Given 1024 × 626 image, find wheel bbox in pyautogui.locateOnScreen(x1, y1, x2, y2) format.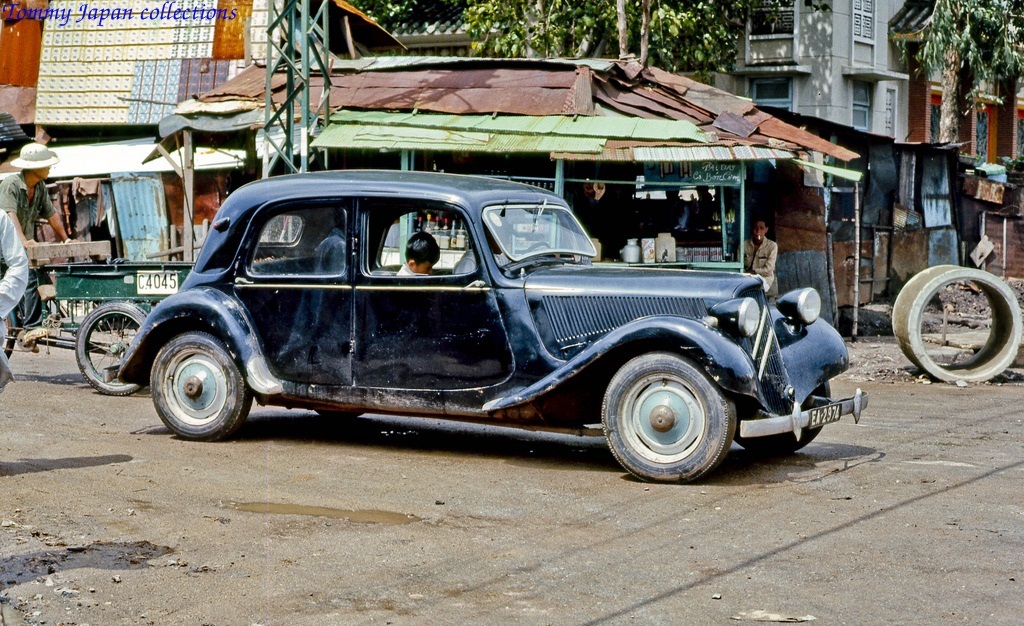
pyautogui.locateOnScreen(1, 315, 16, 358).
